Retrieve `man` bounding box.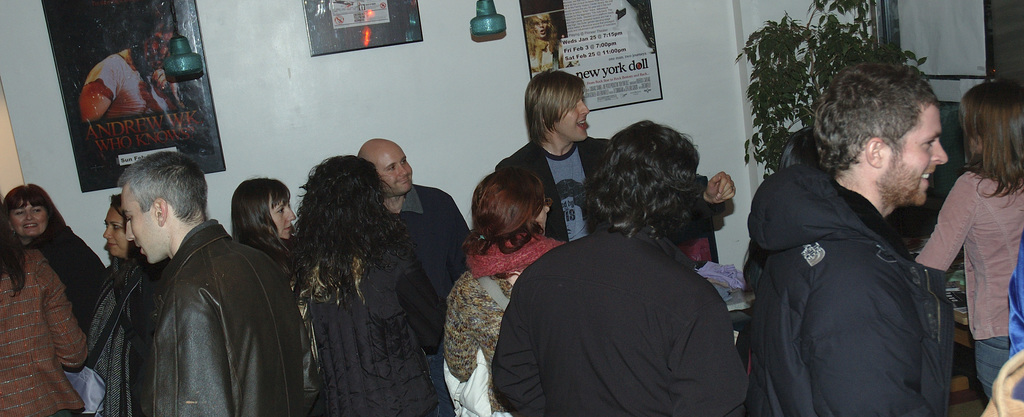
Bounding box: 492, 70, 621, 243.
